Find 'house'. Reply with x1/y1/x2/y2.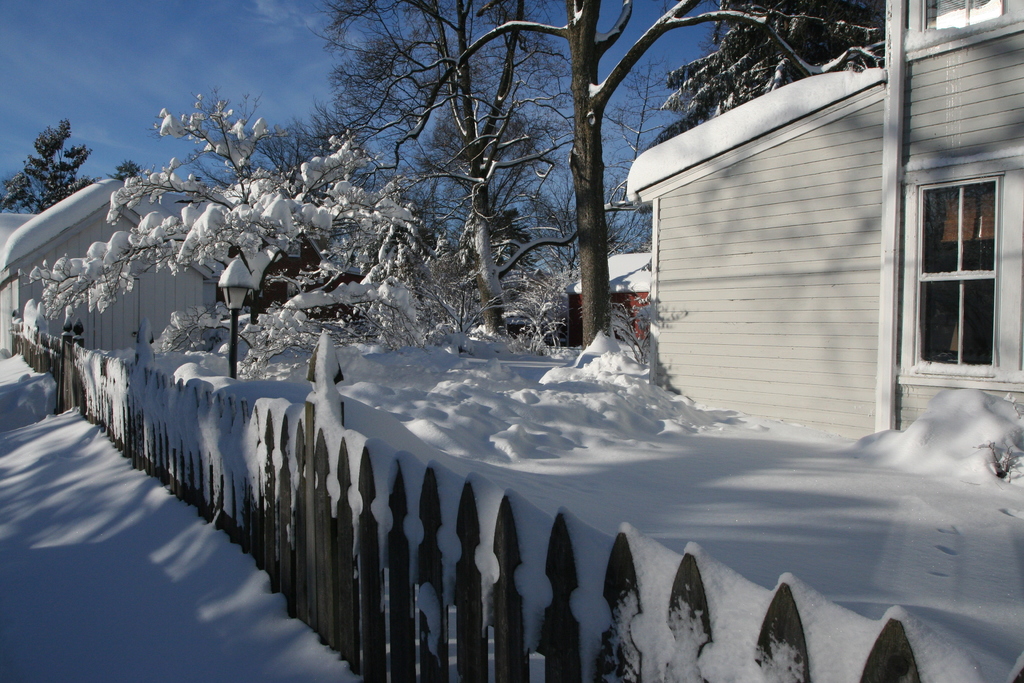
0/180/233/356.
